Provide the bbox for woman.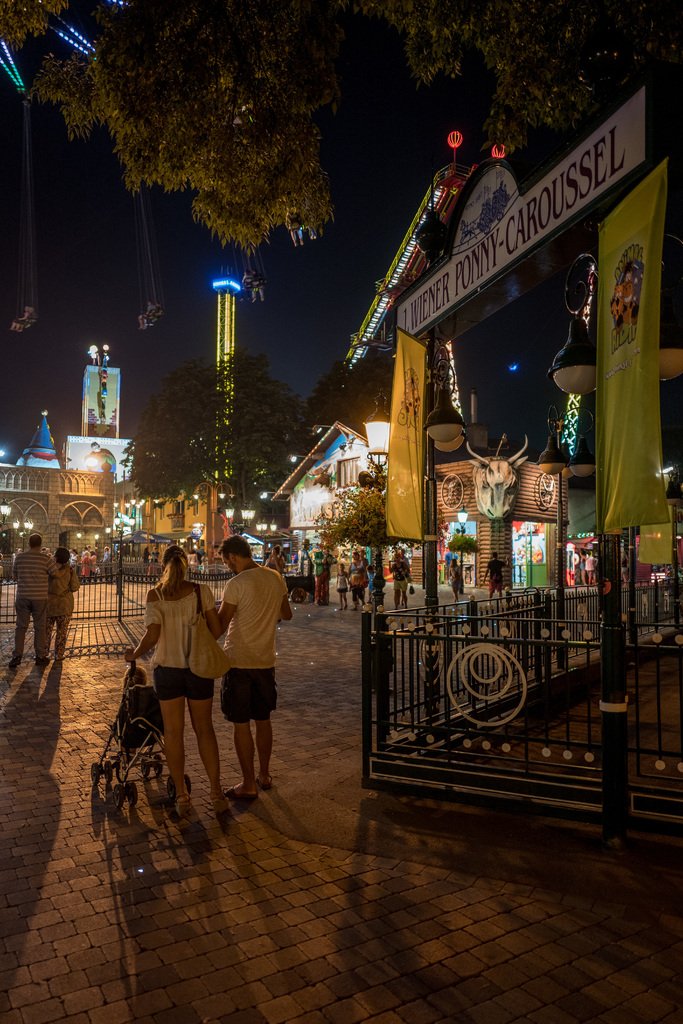
region(38, 535, 88, 655).
